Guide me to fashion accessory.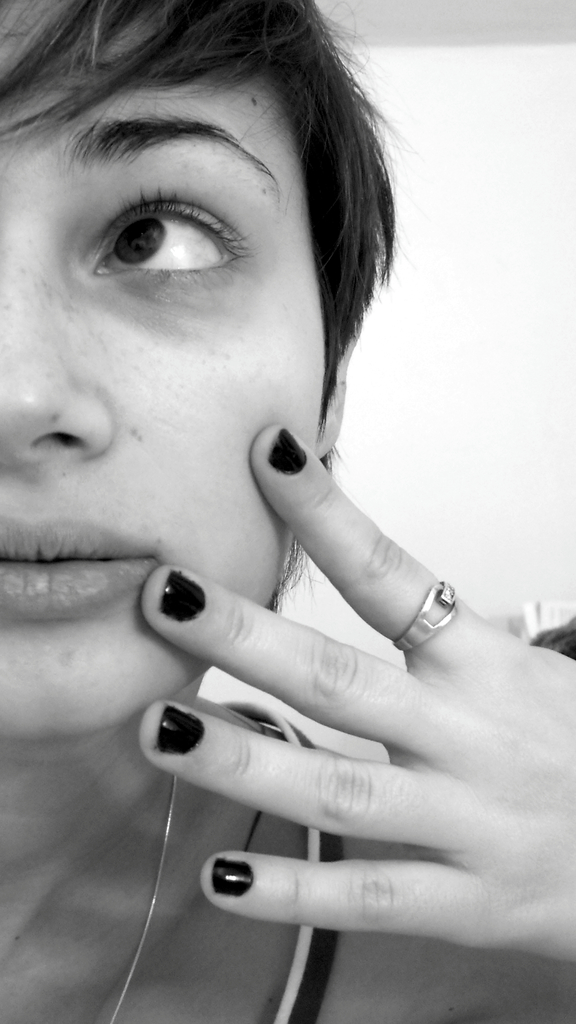
Guidance: <box>402,582,461,652</box>.
